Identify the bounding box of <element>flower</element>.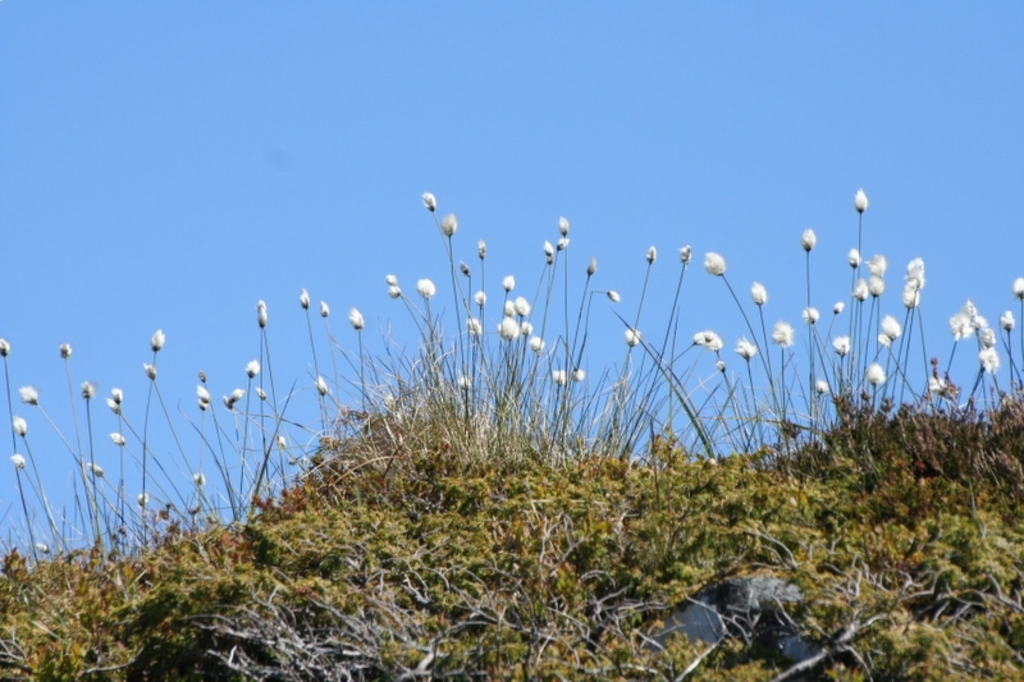
198,388,212,398.
